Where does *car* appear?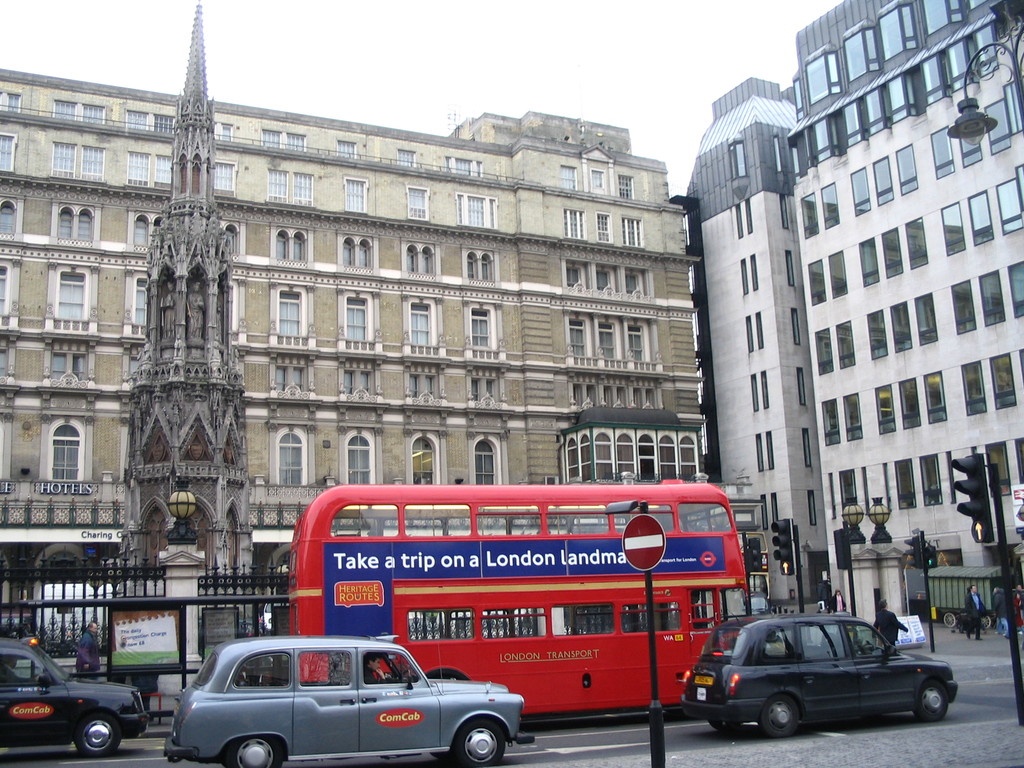
Appears at (698, 622, 947, 742).
